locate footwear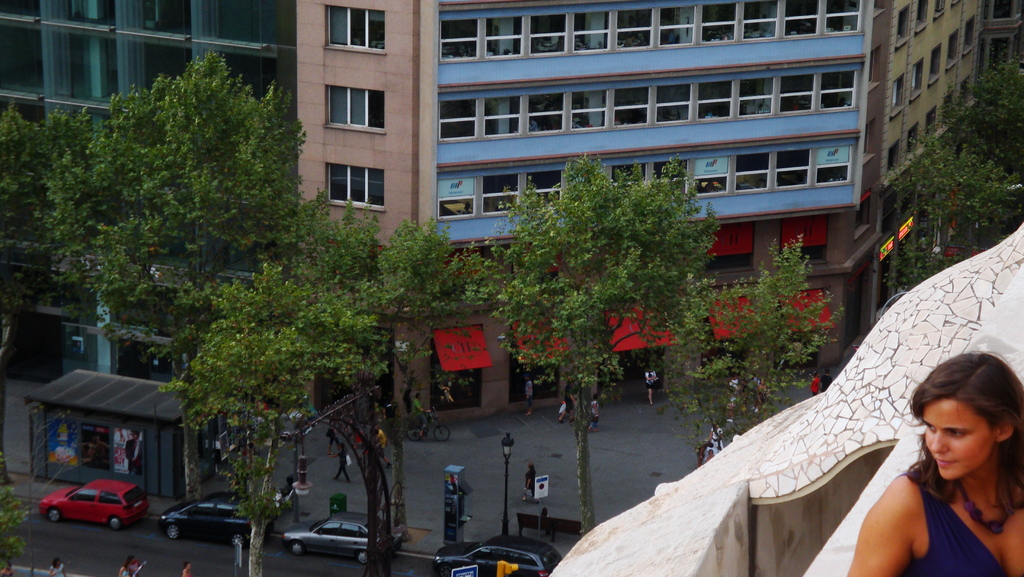
(x1=592, y1=428, x2=601, y2=434)
